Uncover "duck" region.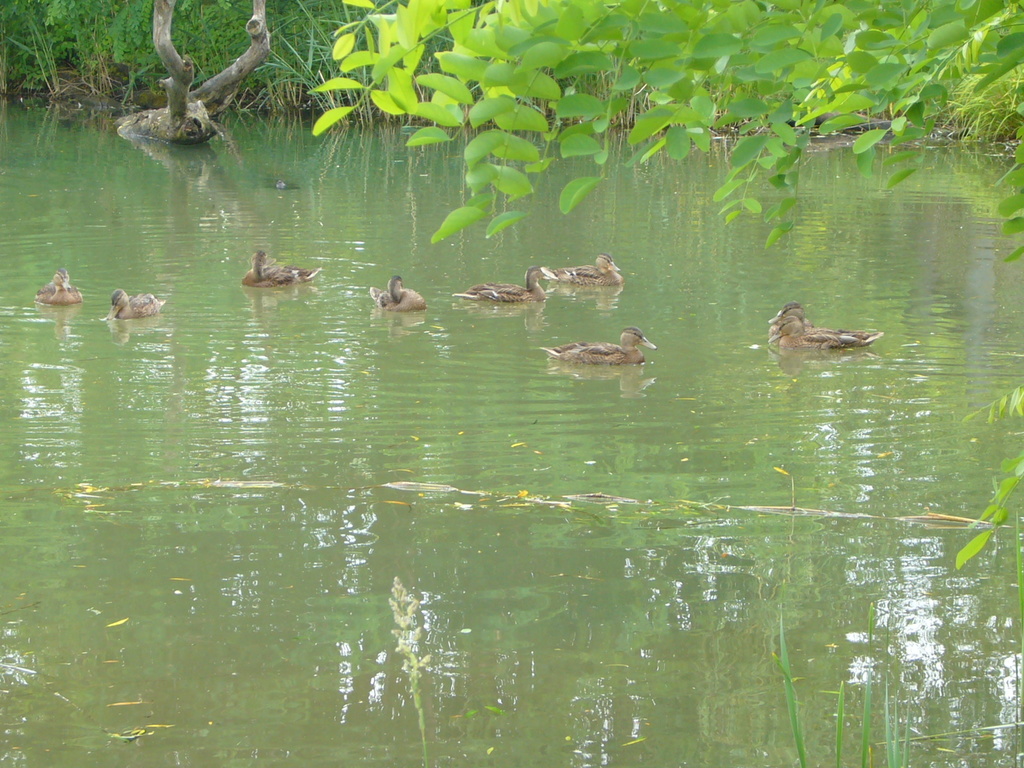
Uncovered: Rect(35, 265, 81, 312).
